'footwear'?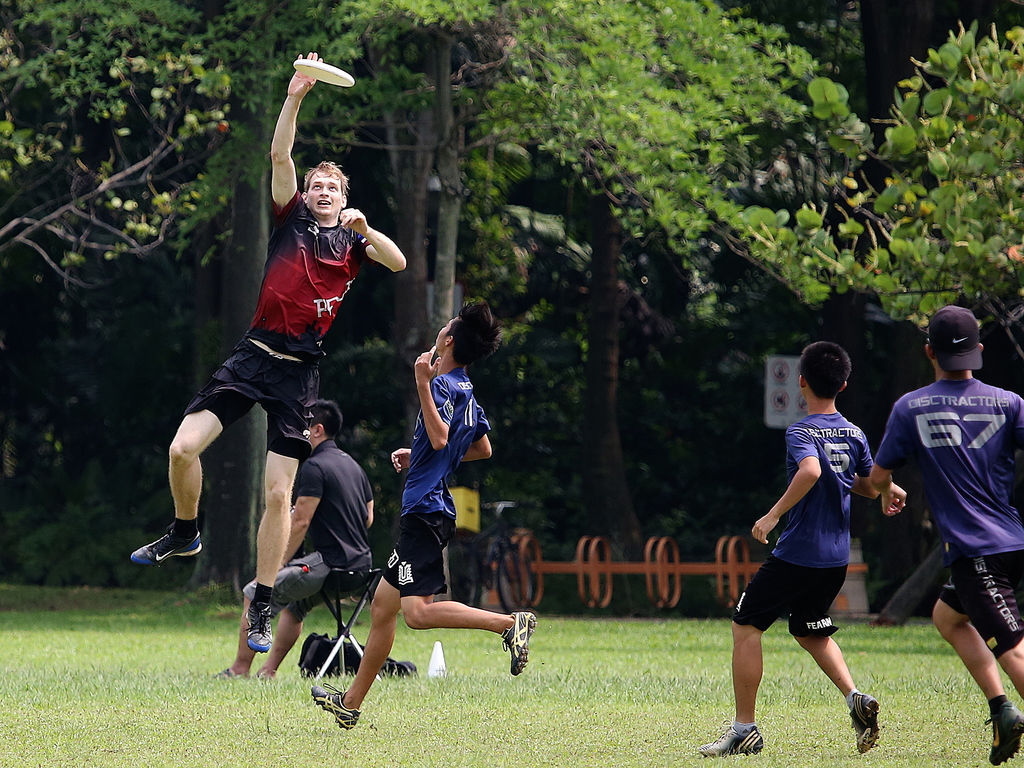
<region>129, 525, 214, 560</region>
